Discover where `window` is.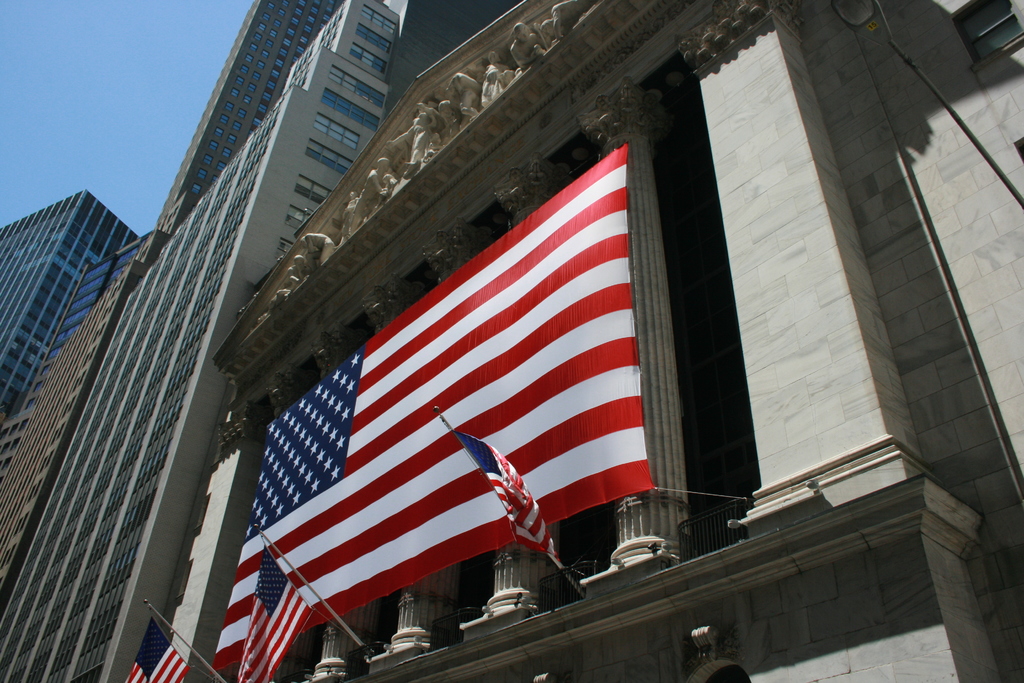
Discovered at Rect(266, 38, 275, 48).
